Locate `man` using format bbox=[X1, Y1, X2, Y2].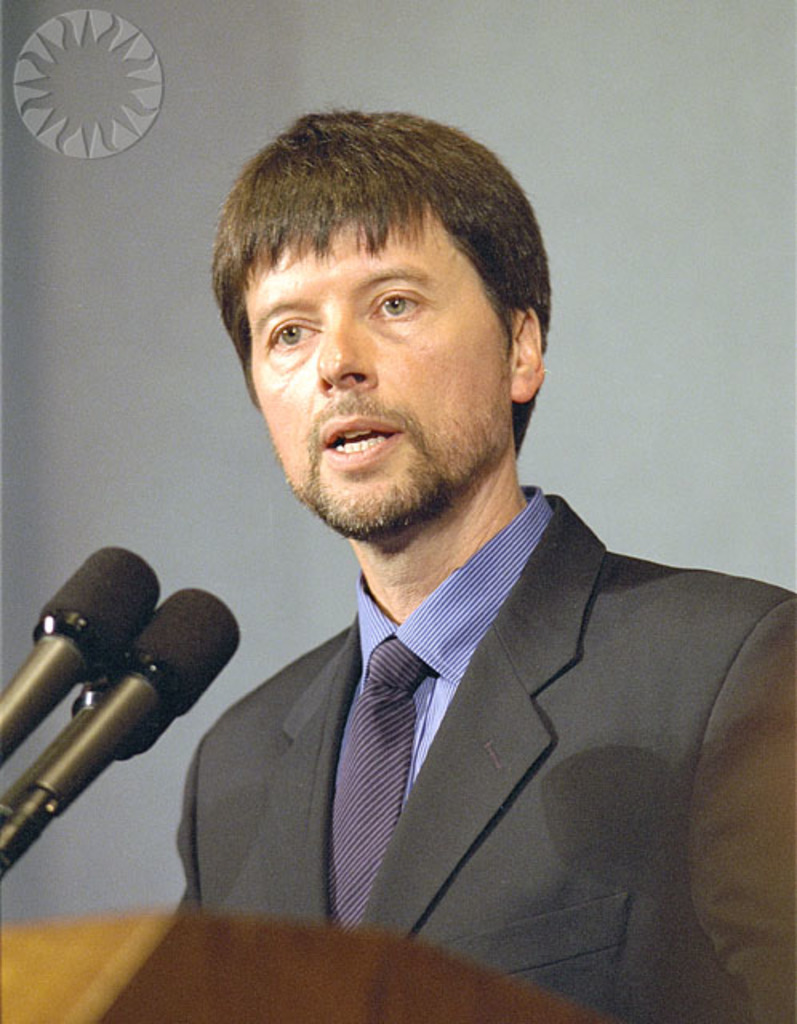
bbox=[176, 107, 795, 1022].
